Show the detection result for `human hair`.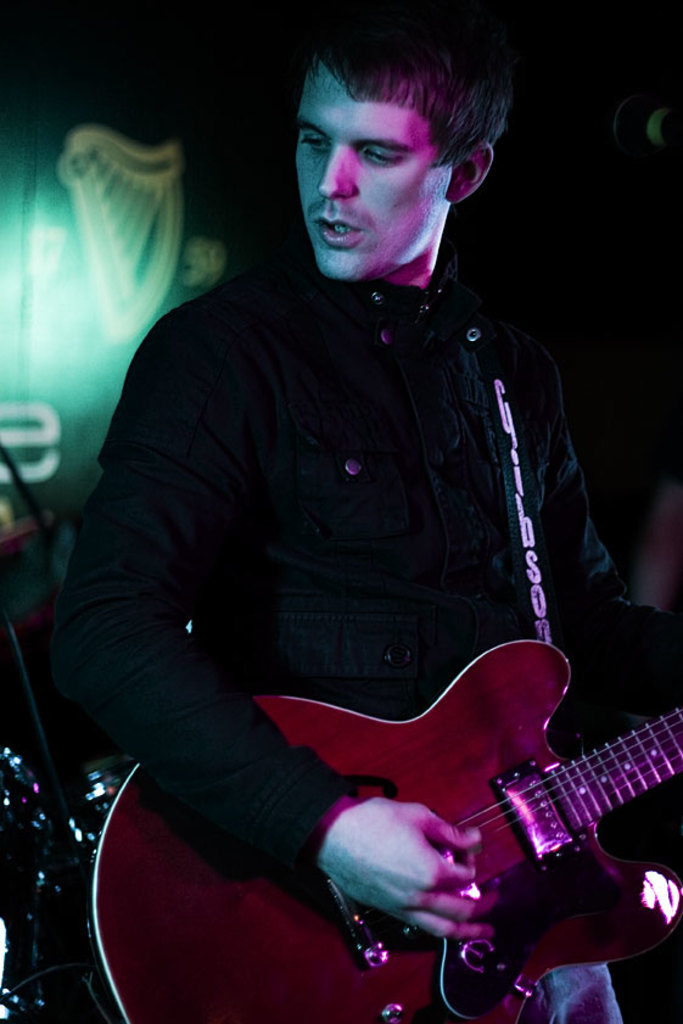
pyautogui.locateOnScreen(279, 45, 488, 191).
